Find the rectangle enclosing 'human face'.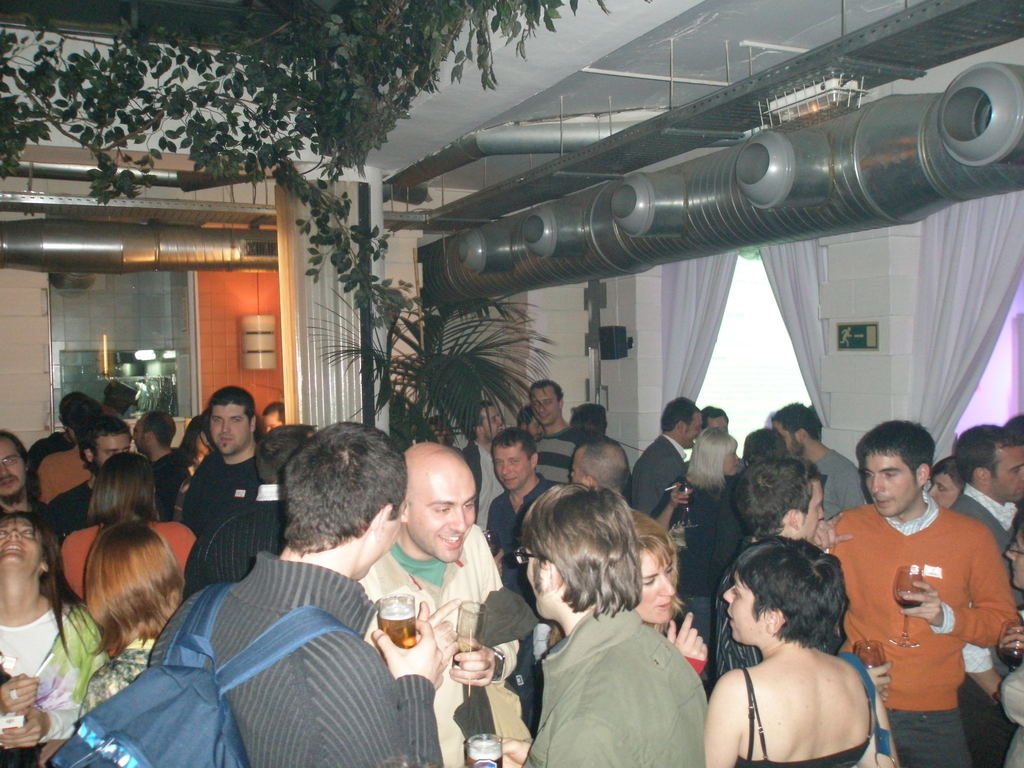
[528,415,544,442].
